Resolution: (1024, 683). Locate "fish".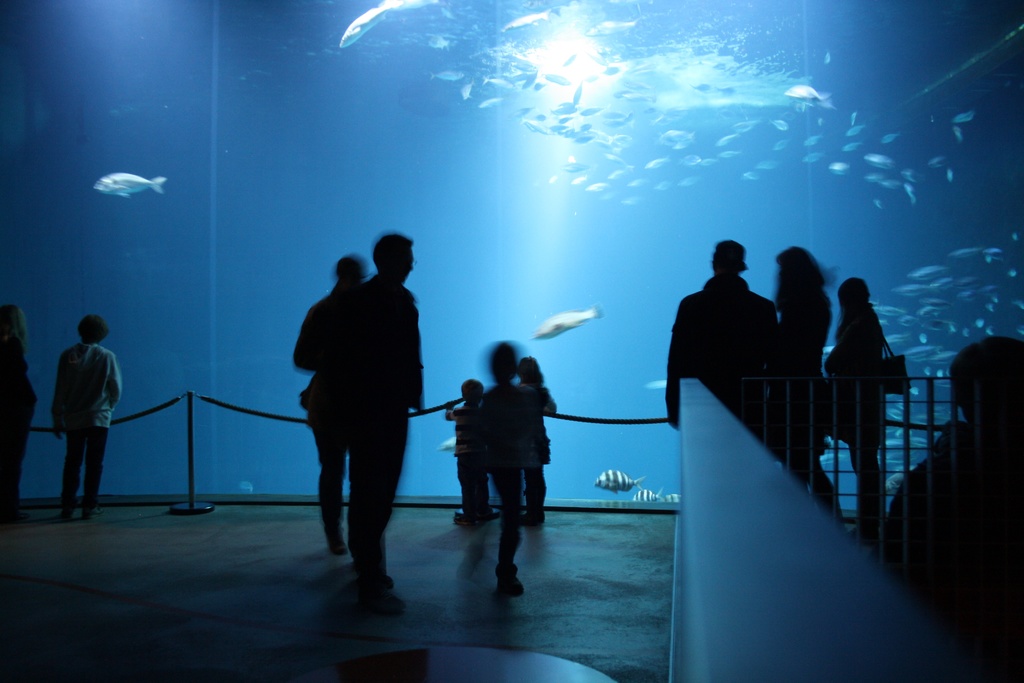
[left=902, top=185, right=913, bottom=198].
